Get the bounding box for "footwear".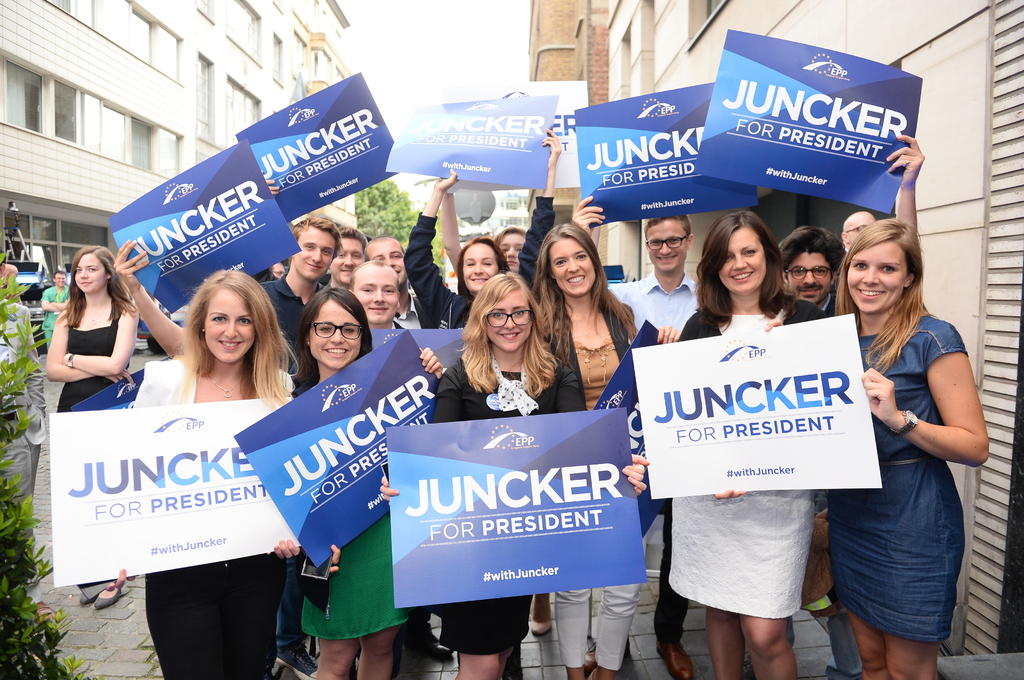
BBox(92, 578, 133, 608).
